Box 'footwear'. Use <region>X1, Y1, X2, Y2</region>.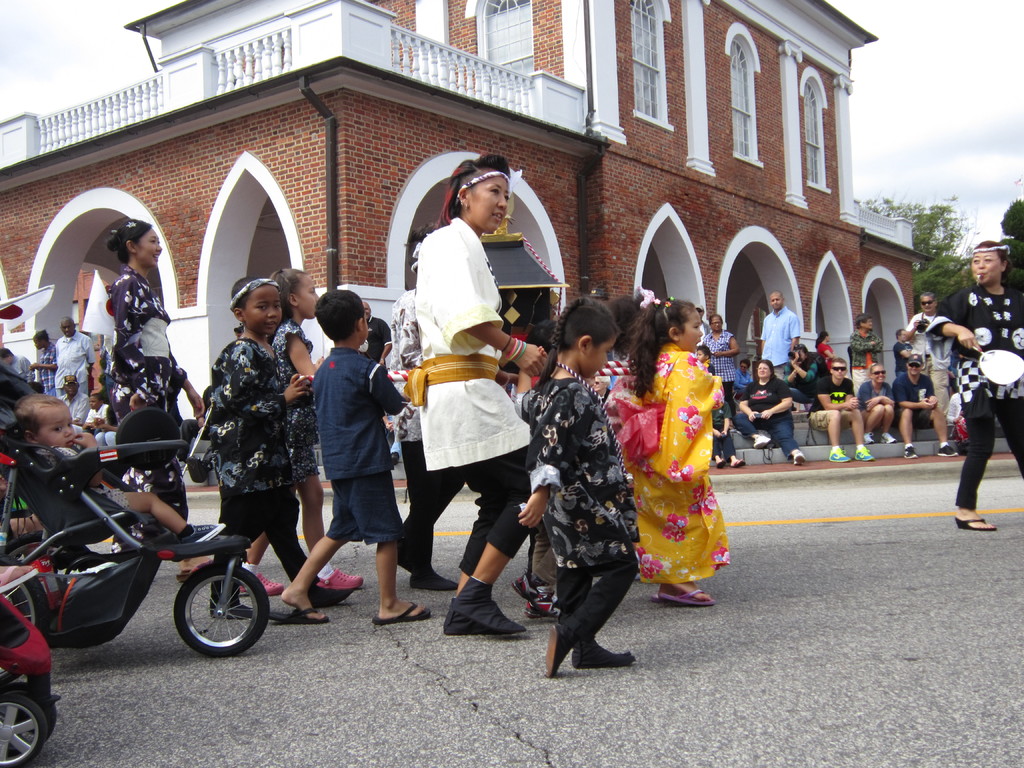
<region>388, 447, 394, 474</region>.
